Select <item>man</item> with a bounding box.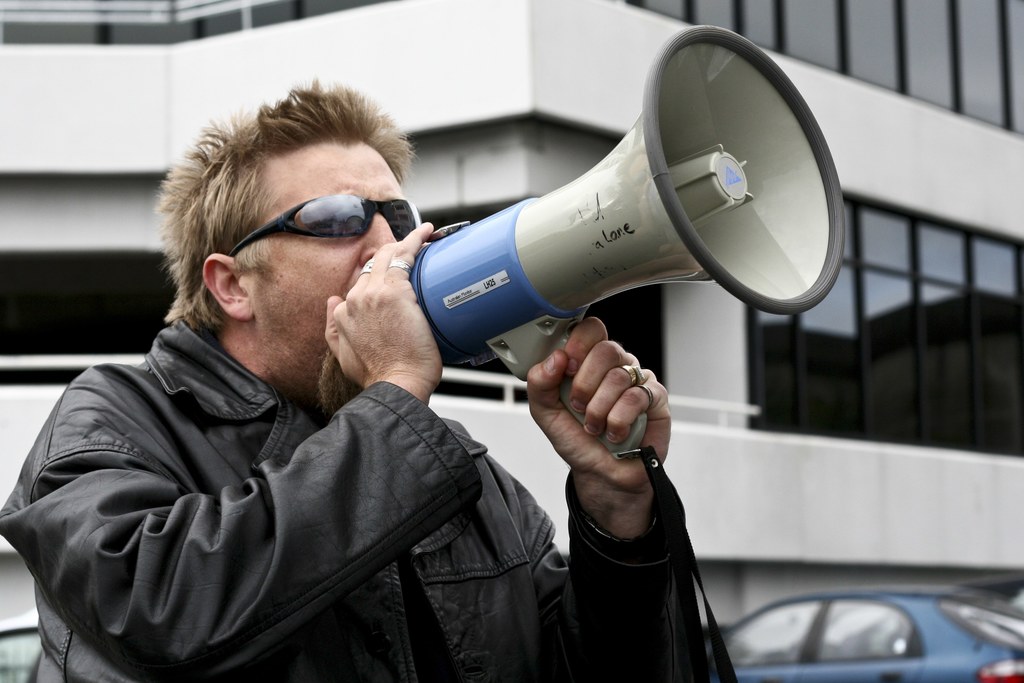
(left=15, top=64, right=620, bottom=680).
